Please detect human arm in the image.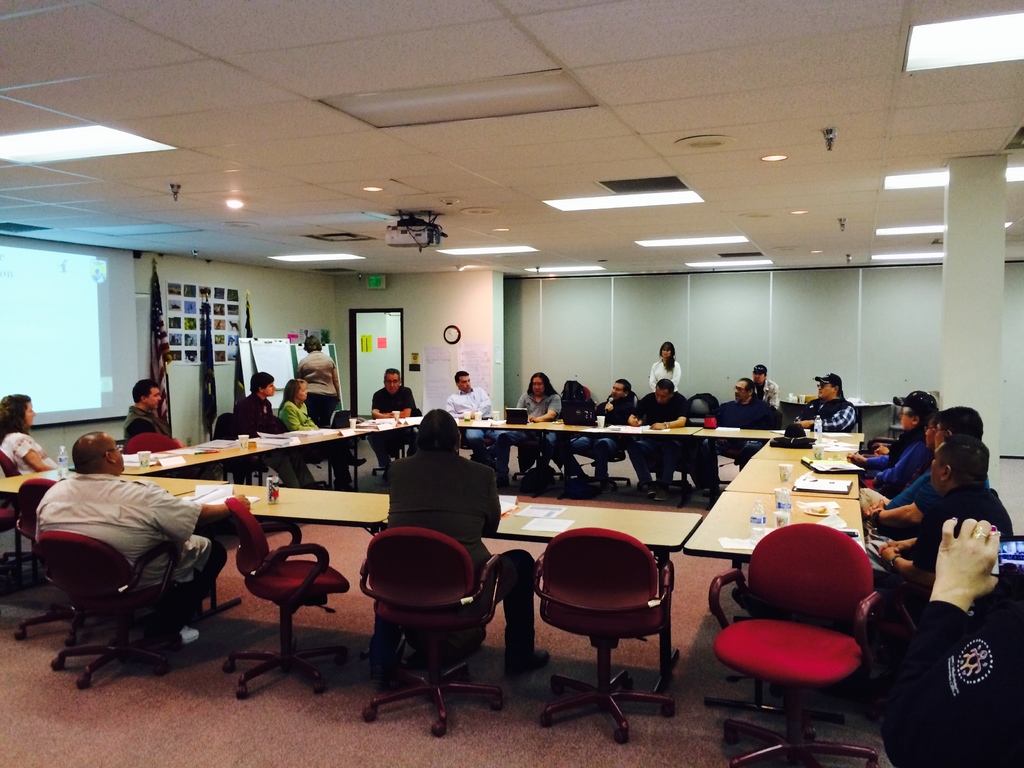
region(534, 397, 561, 421).
